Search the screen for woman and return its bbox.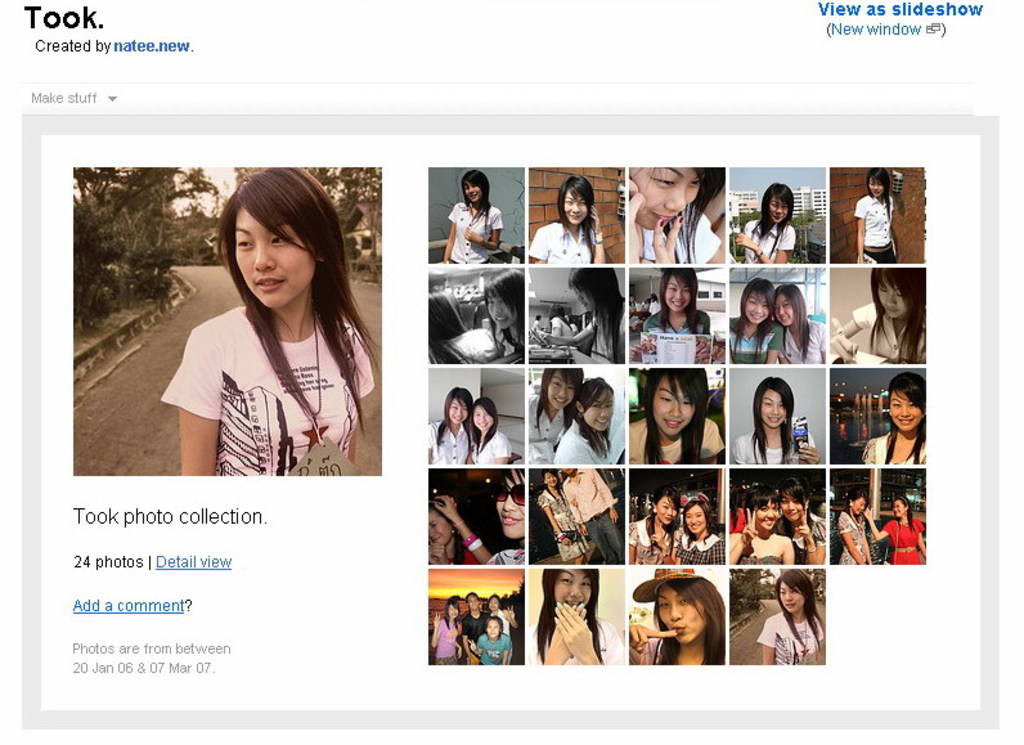
Found: (x1=758, y1=571, x2=825, y2=663).
